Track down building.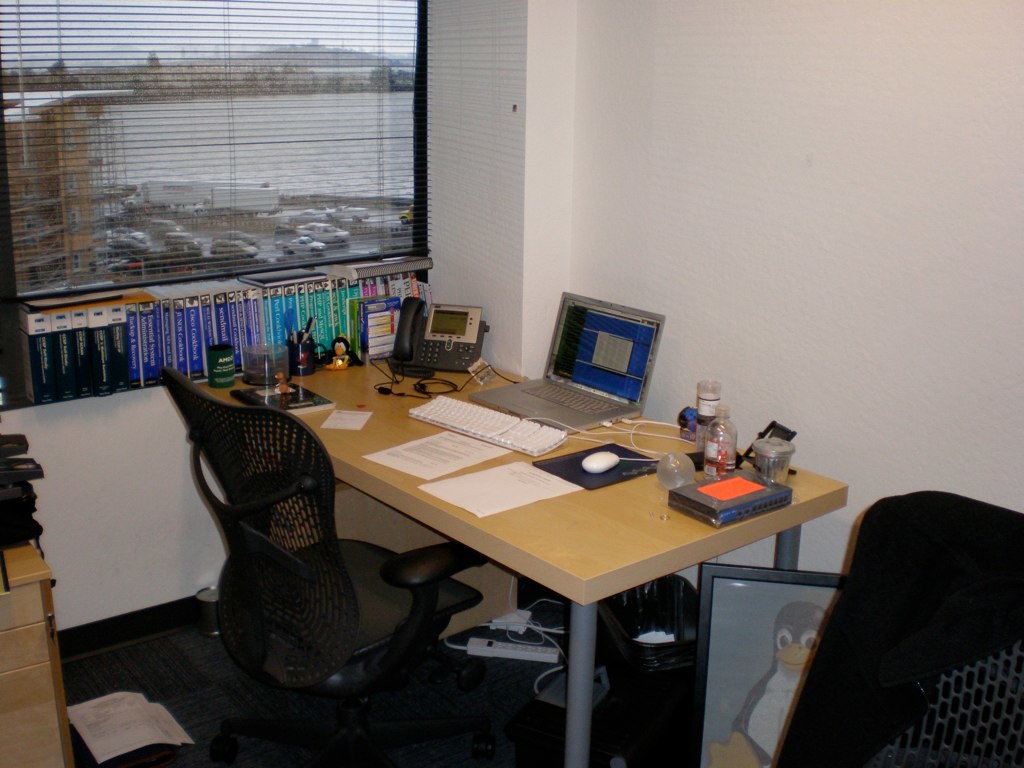
Tracked to box(0, 0, 1023, 767).
